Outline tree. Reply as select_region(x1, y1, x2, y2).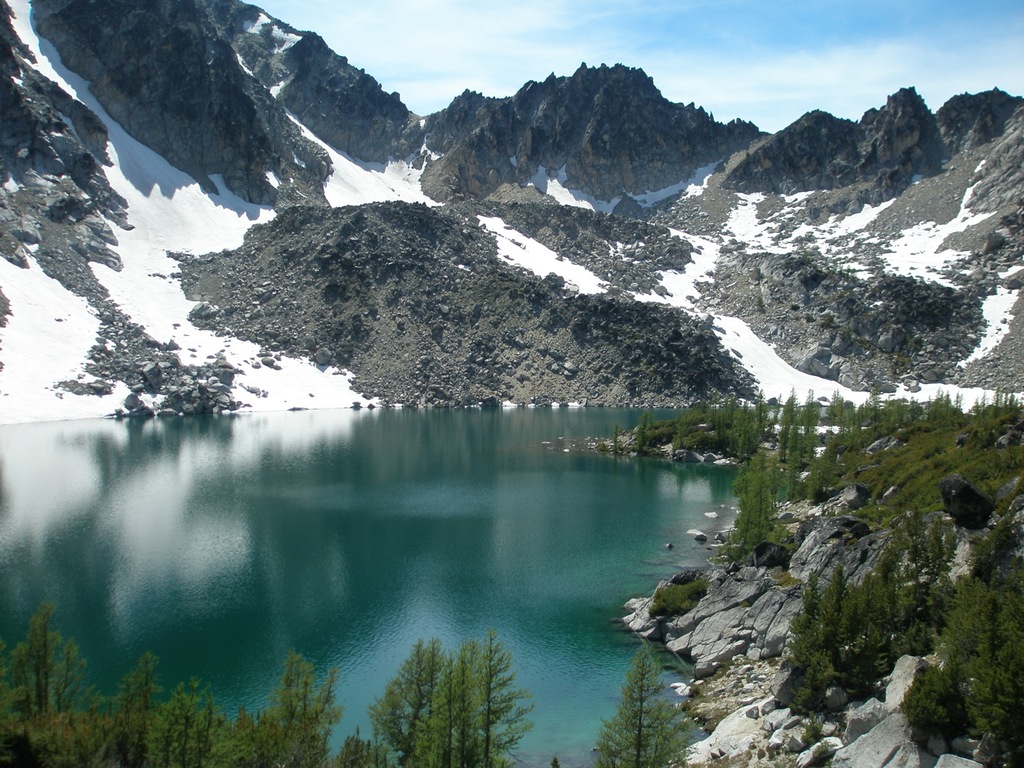
select_region(0, 604, 329, 763).
